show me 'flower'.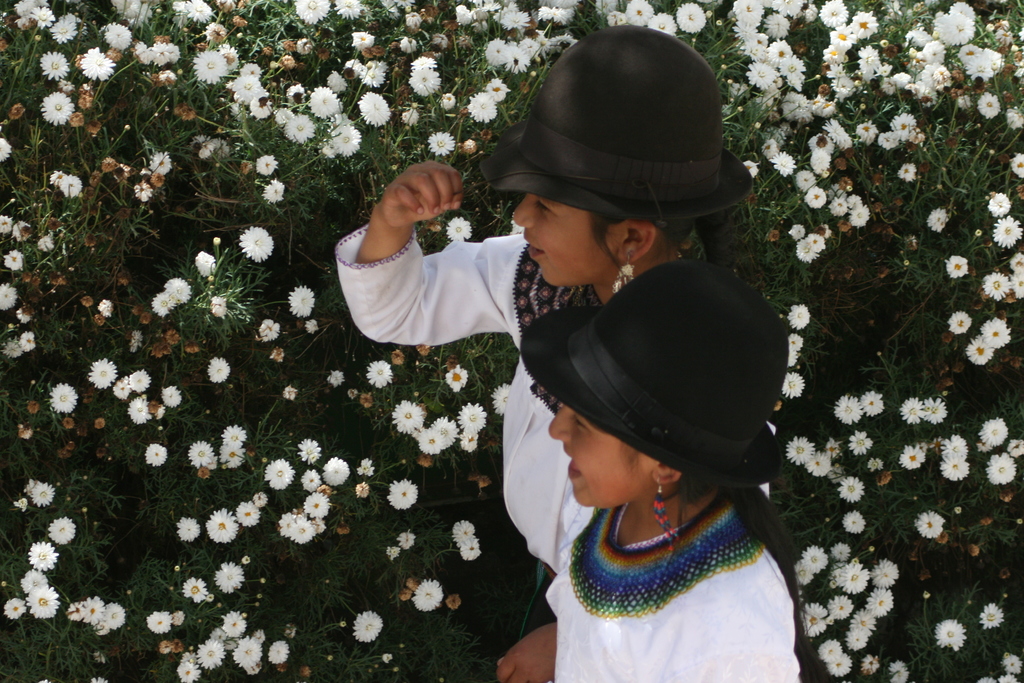
'flower' is here: BBox(792, 242, 816, 263).
